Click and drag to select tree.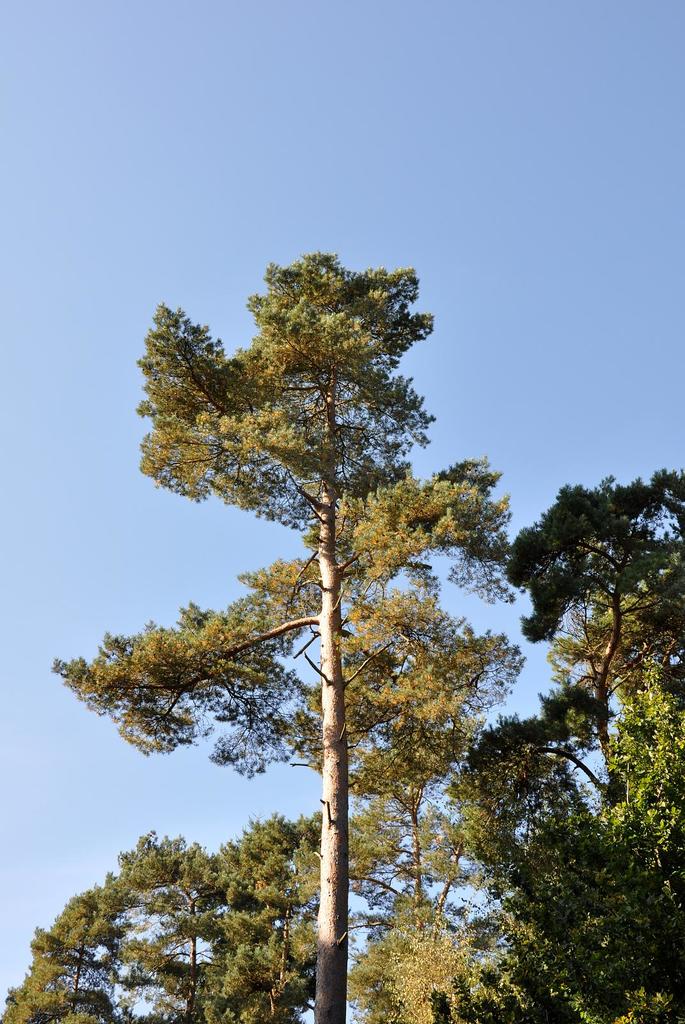
Selection: (x1=0, y1=799, x2=402, y2=1023).
